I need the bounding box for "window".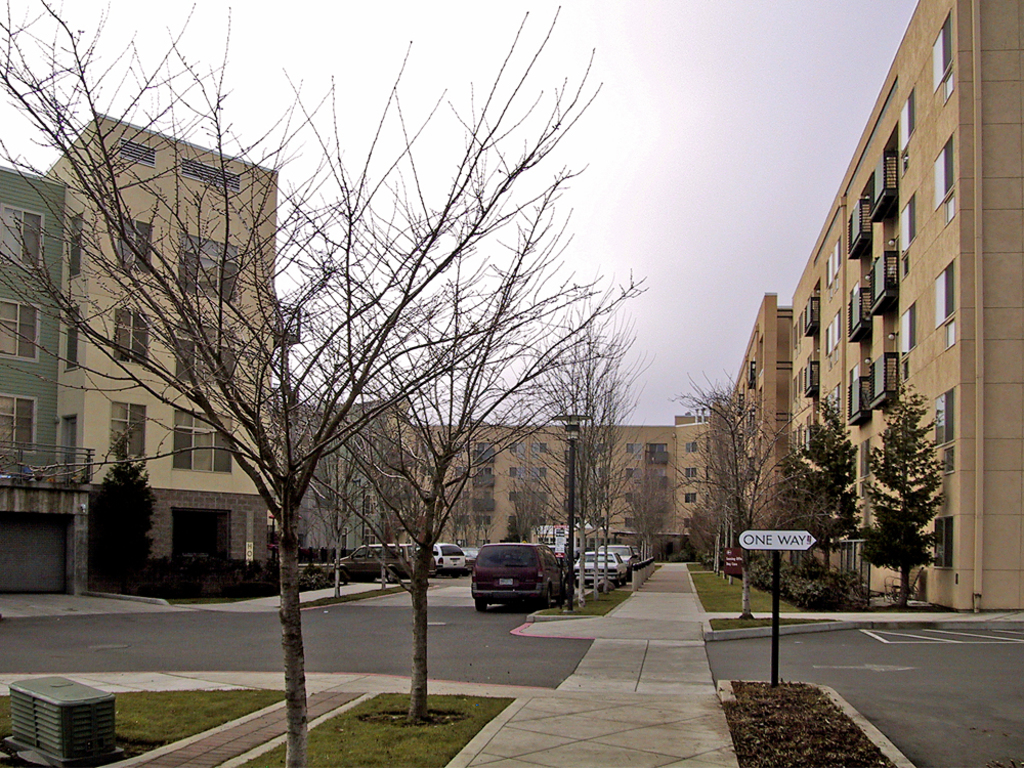
Here it is: 118 219 151 285.
